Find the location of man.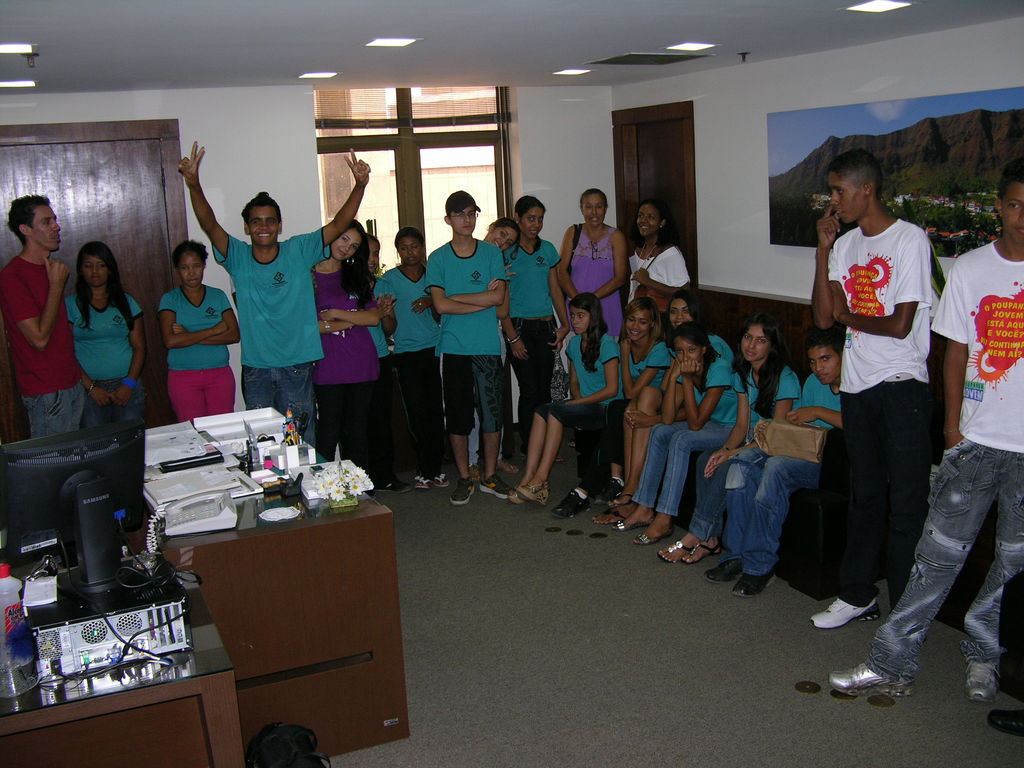
Location: 0/189/95/442.
